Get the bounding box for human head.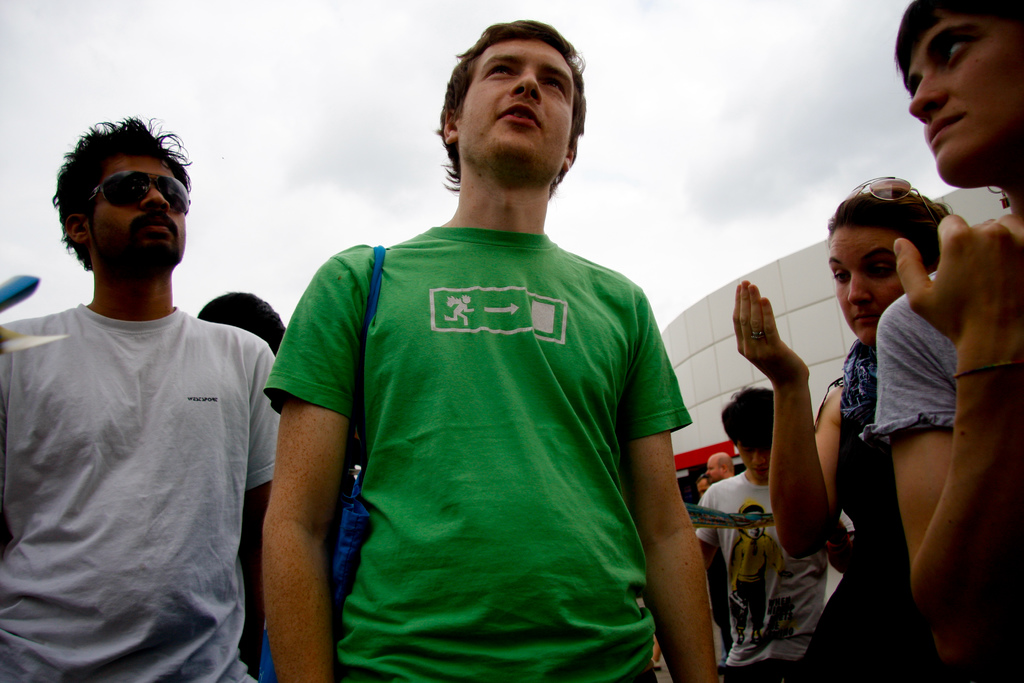
894 0 1023 189.
